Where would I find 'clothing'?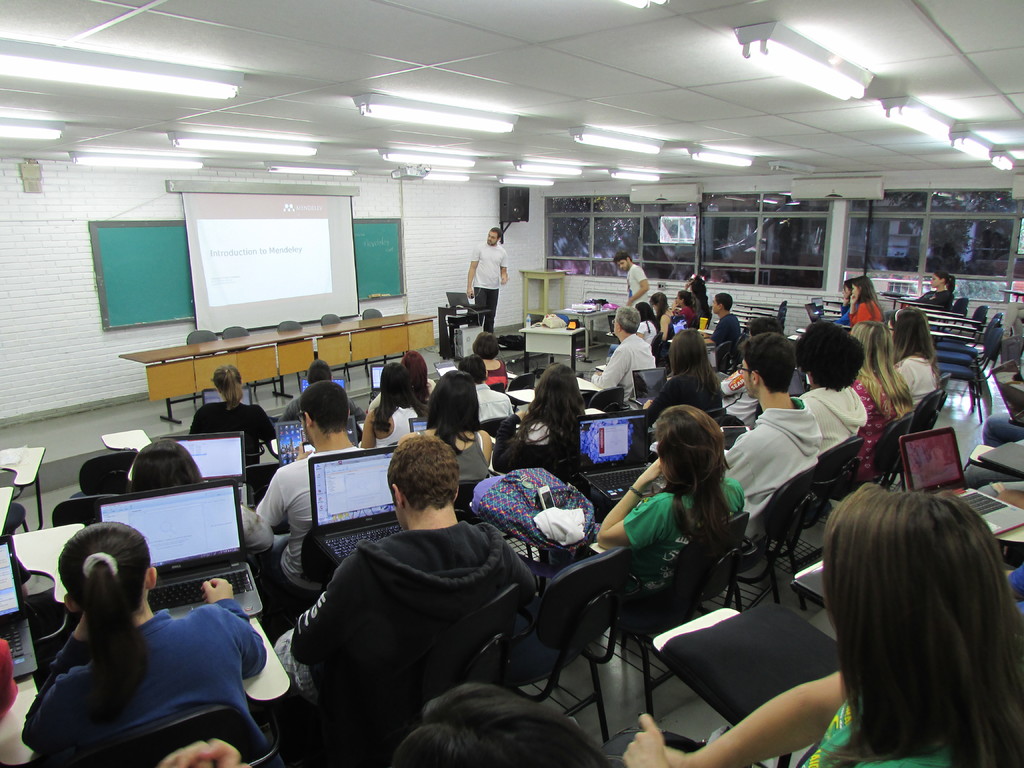
At [722,396,822,543].
